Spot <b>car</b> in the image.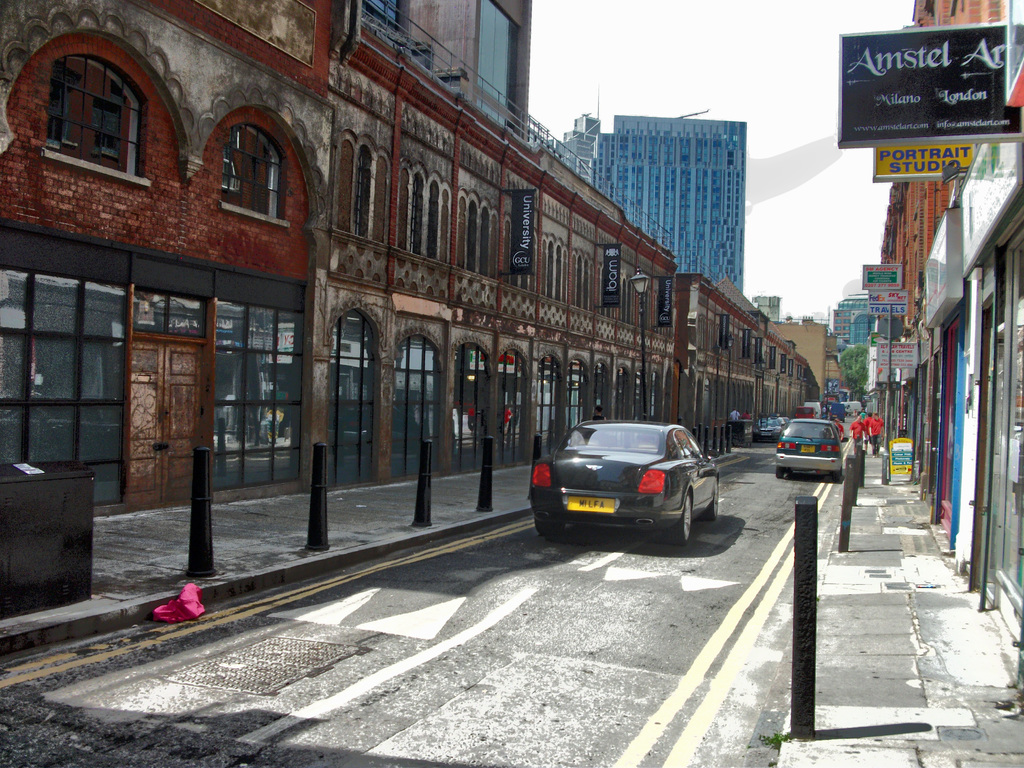
<b>car</b> found at rect(776, 417, 847, 479).
